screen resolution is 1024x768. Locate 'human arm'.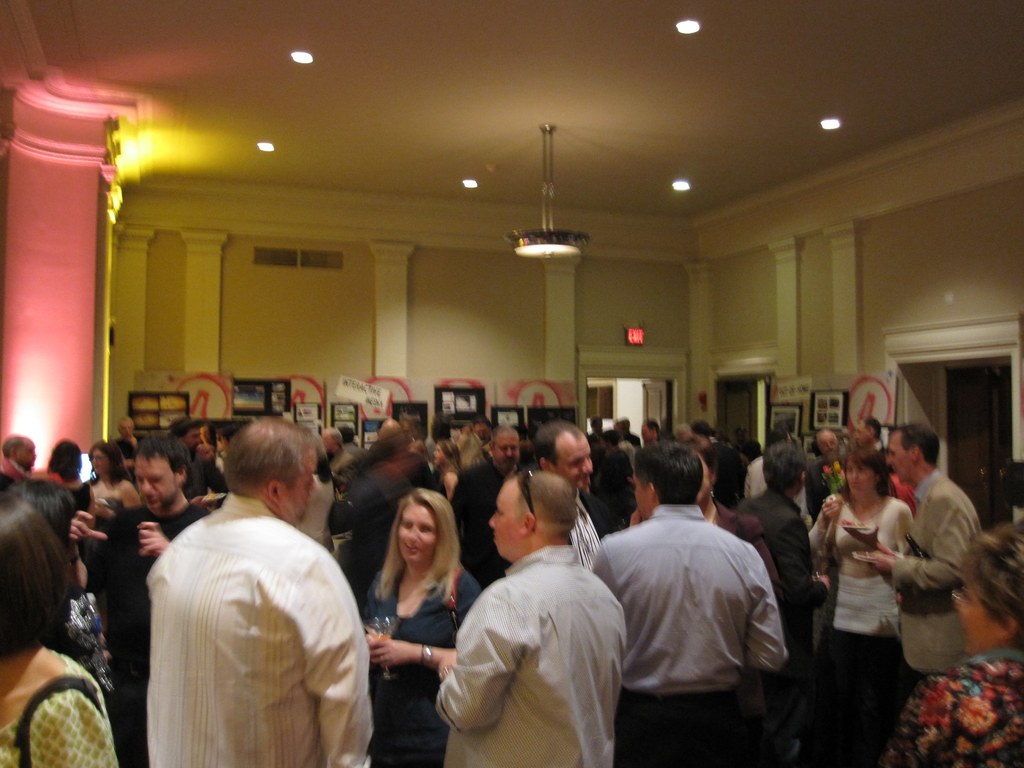
(65,502,113,603).
